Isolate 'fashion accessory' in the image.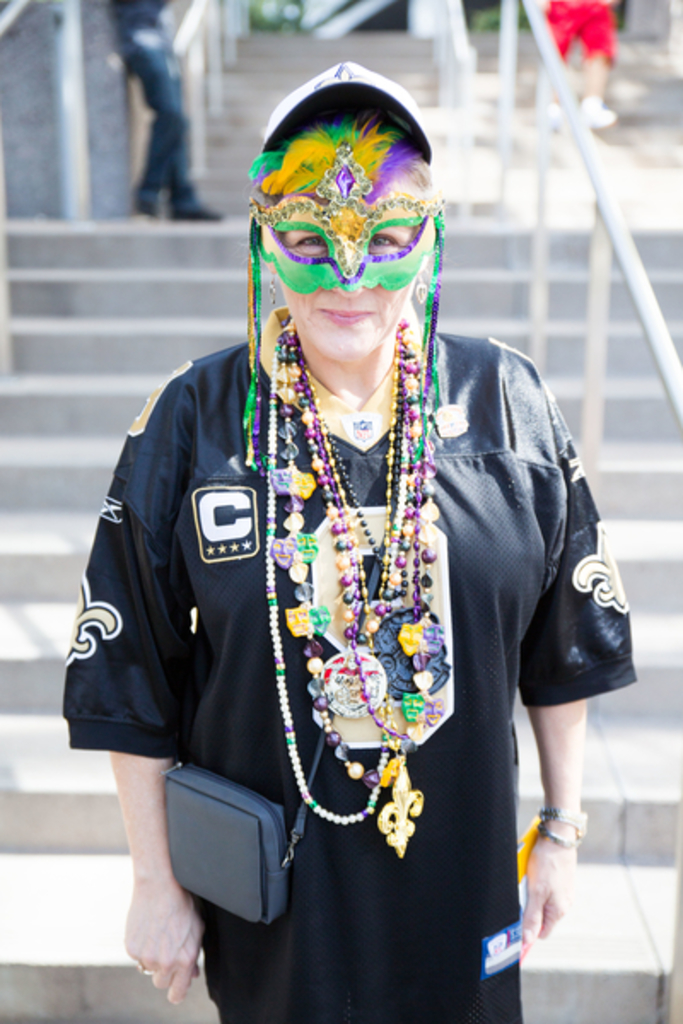
Isolated region: 232, 126, 447, 377.
